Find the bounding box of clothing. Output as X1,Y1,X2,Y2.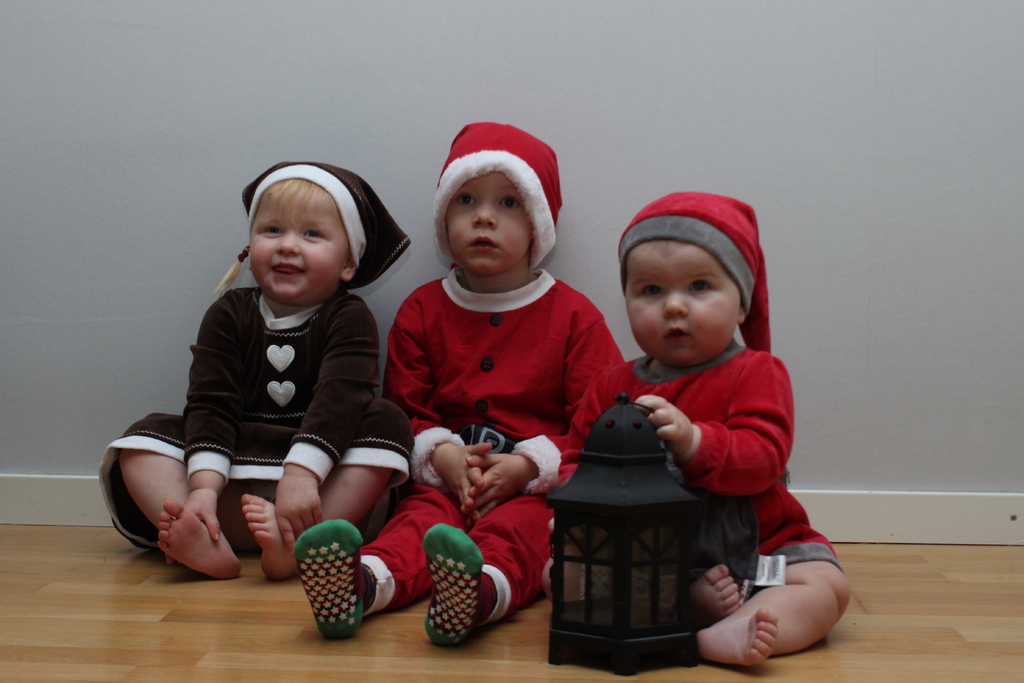
230,162,412,287.
